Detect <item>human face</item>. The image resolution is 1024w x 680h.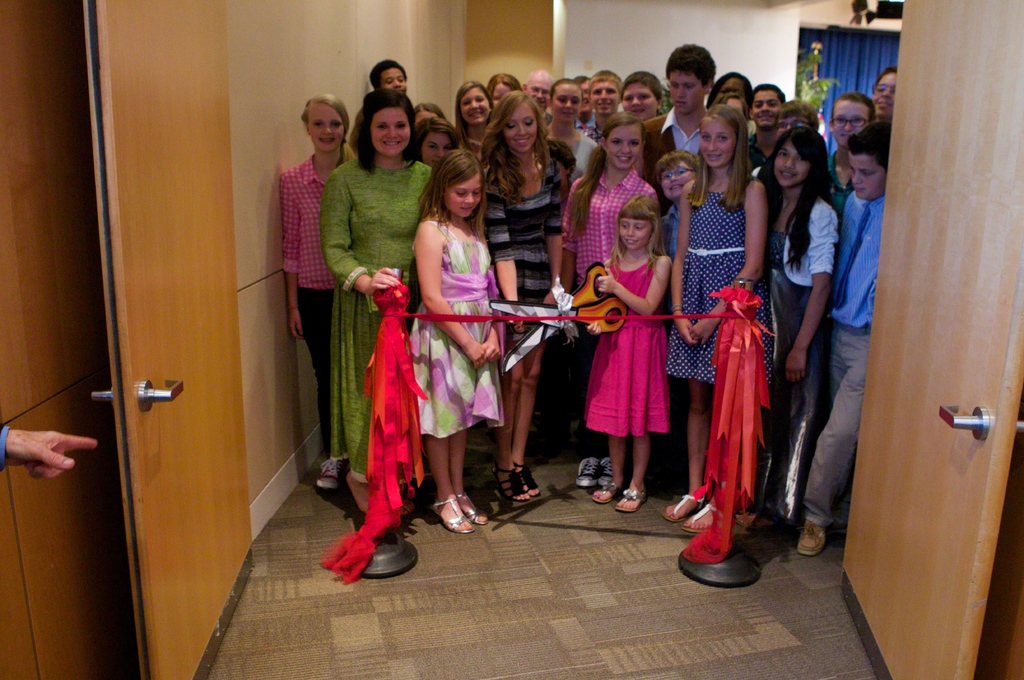
bbox=[580, 82, 591, 112].
